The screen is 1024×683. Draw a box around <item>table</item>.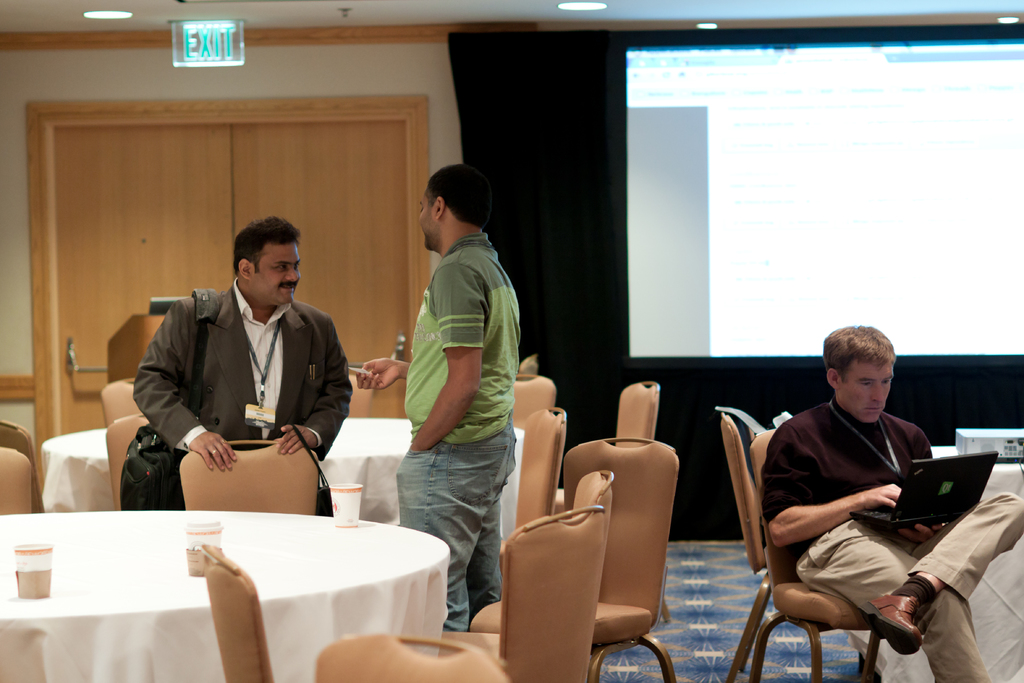
bbox=(0, 510, 450, 682).
